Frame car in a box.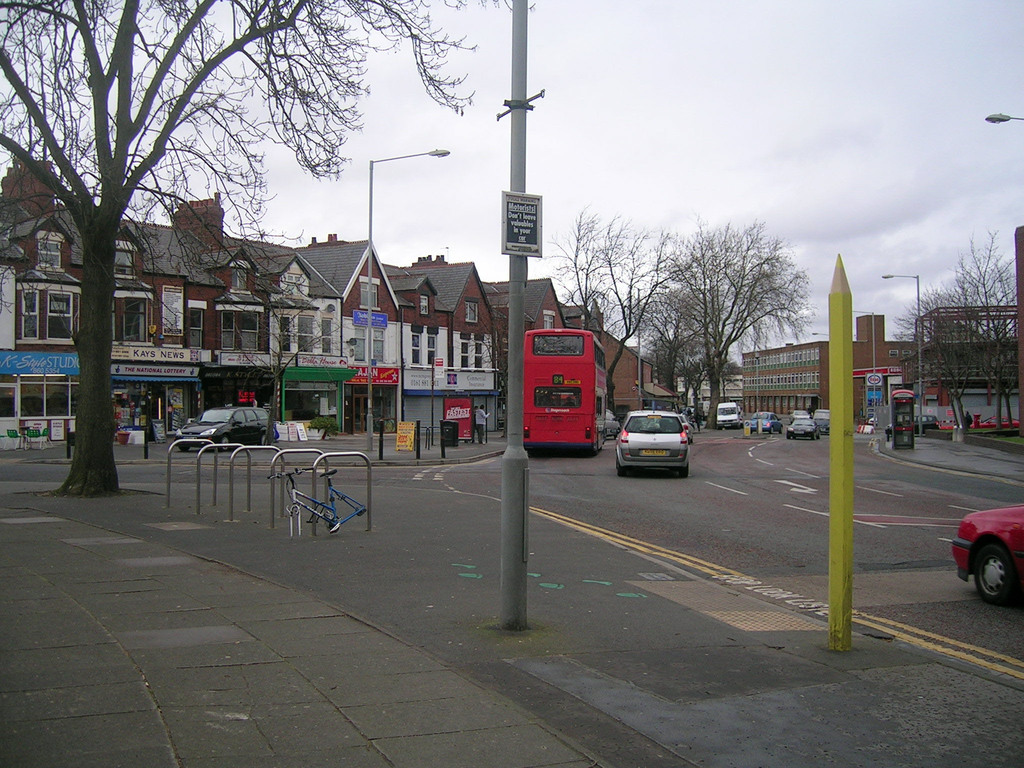
x1=612, y1=413, x2=701, y2=479.
